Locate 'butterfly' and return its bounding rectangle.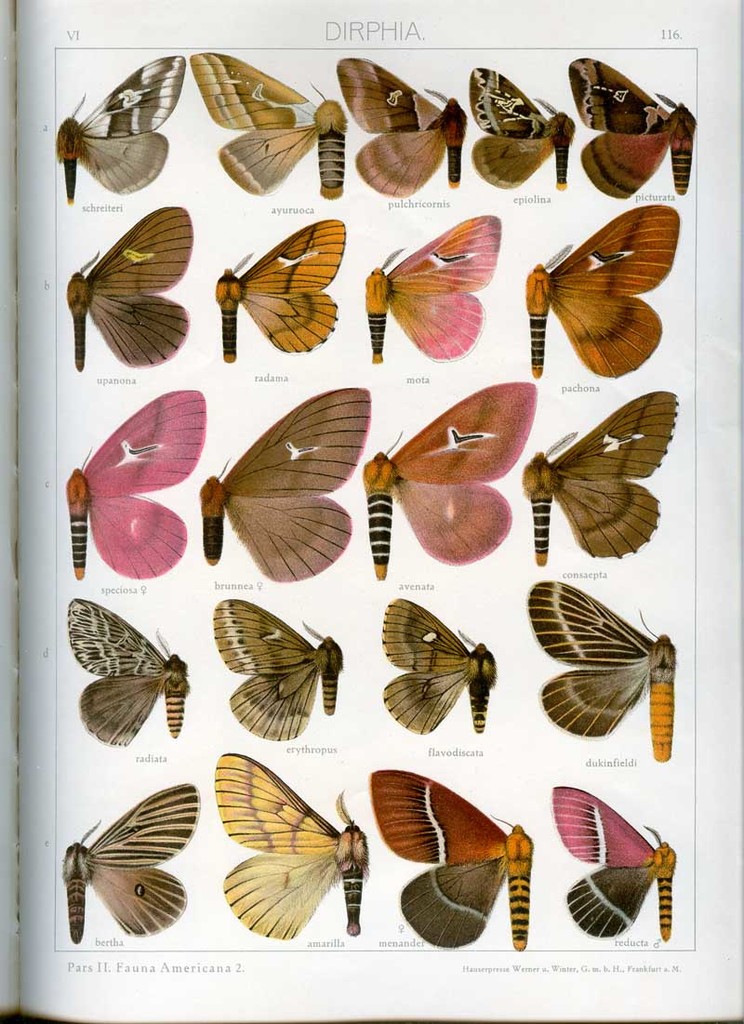
x1=522 y1=582 x2=673 y2=758.
